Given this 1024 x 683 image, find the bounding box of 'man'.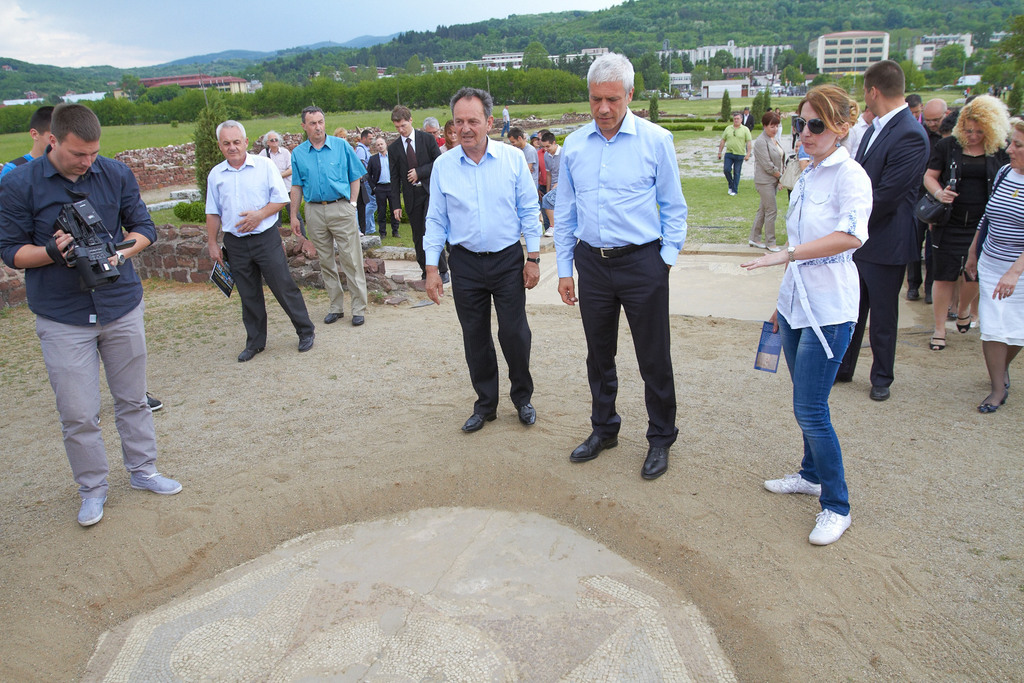
[204, 116, 317, 361].
